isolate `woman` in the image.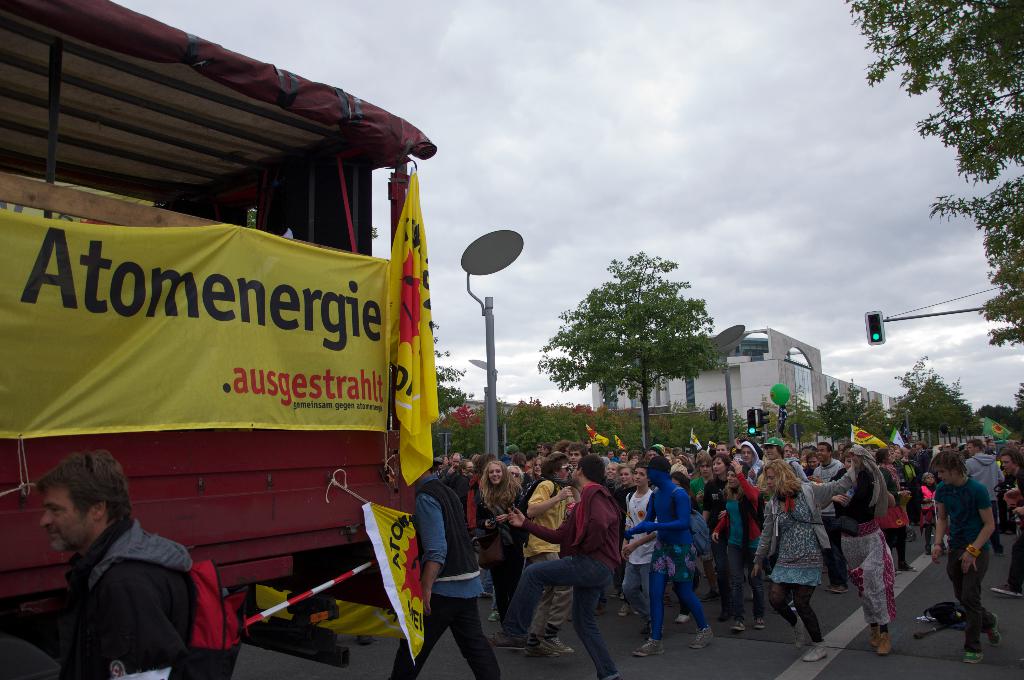
Isolated region: pyautogui.locateOnScreen(748, 446, 858, 662).
